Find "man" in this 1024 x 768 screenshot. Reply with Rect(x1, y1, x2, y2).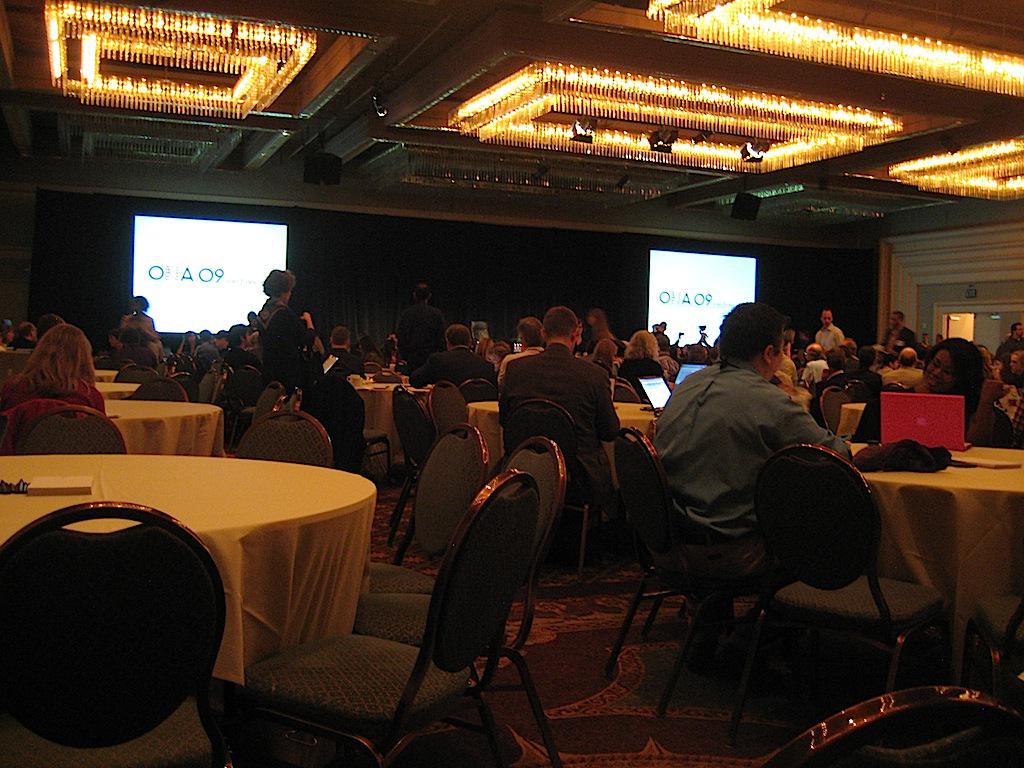
Rect(878, 308, 914, 362).
